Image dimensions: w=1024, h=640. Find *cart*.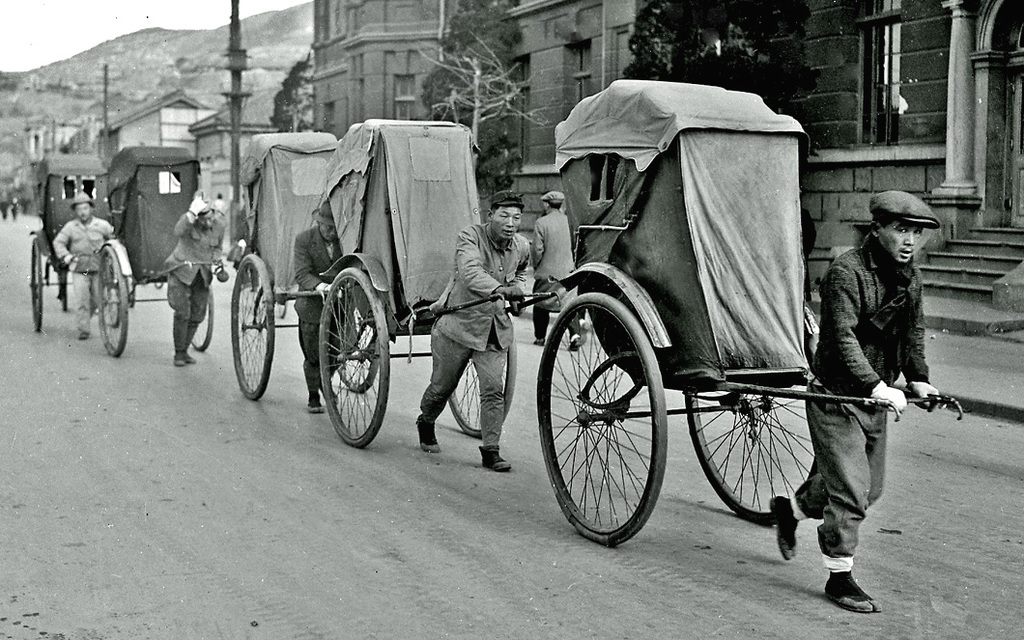
97 144 227 358.
